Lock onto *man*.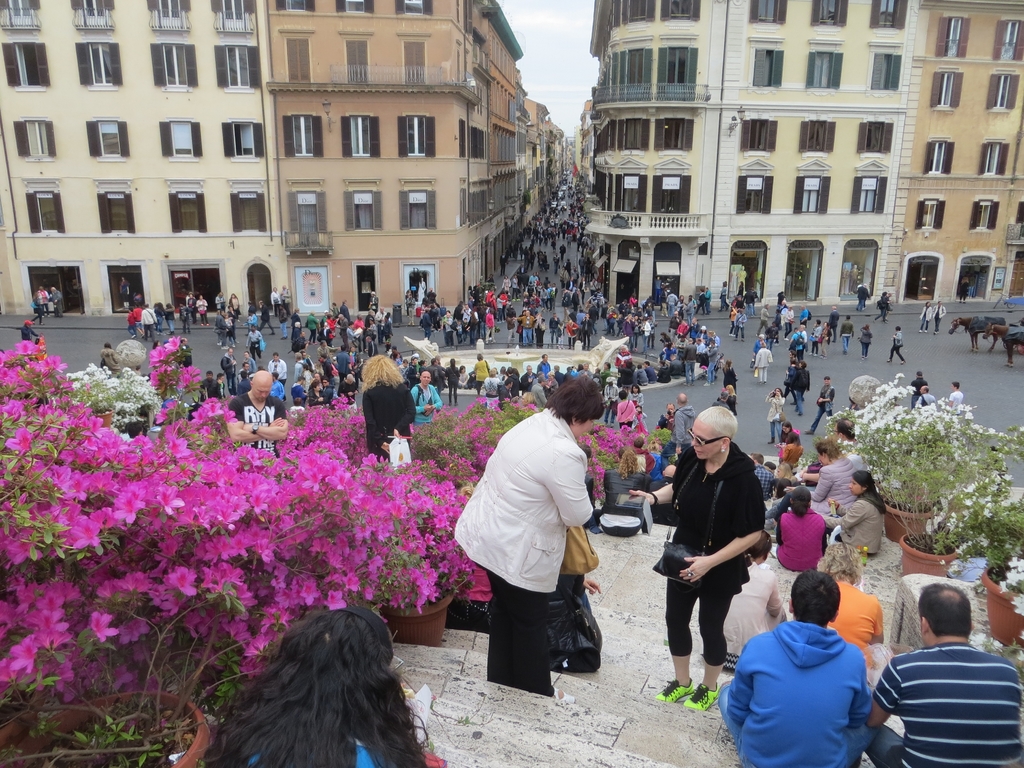
Locked: 828/412/867/452.
